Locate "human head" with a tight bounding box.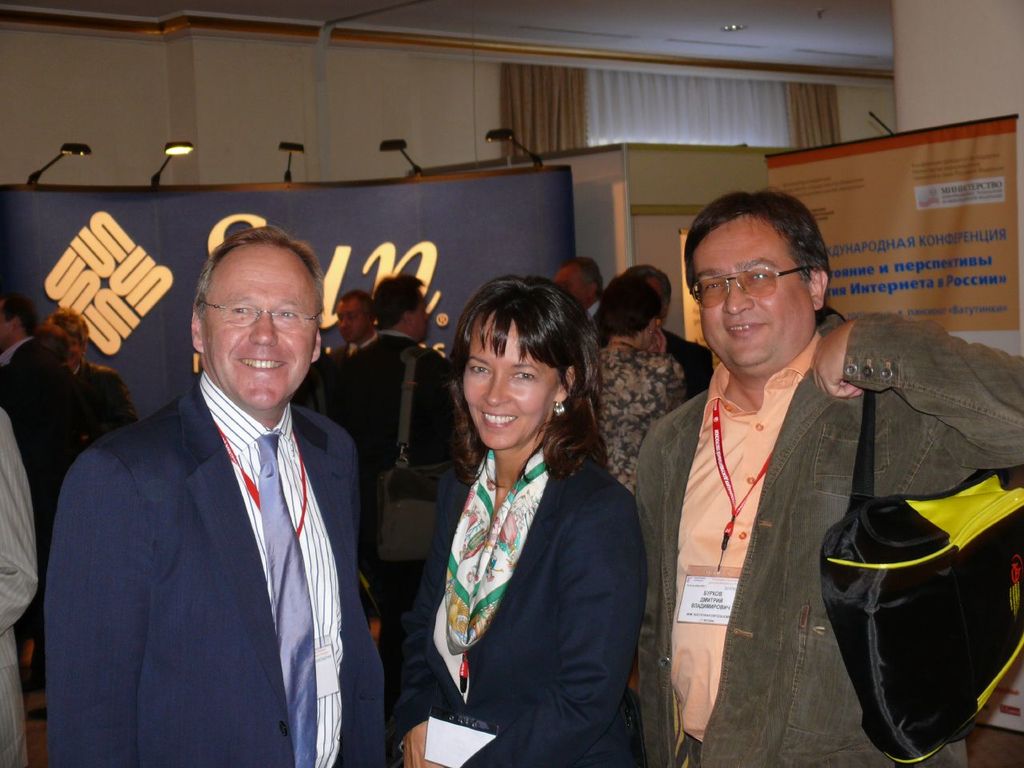
<box>193,226,323,414</box>.
